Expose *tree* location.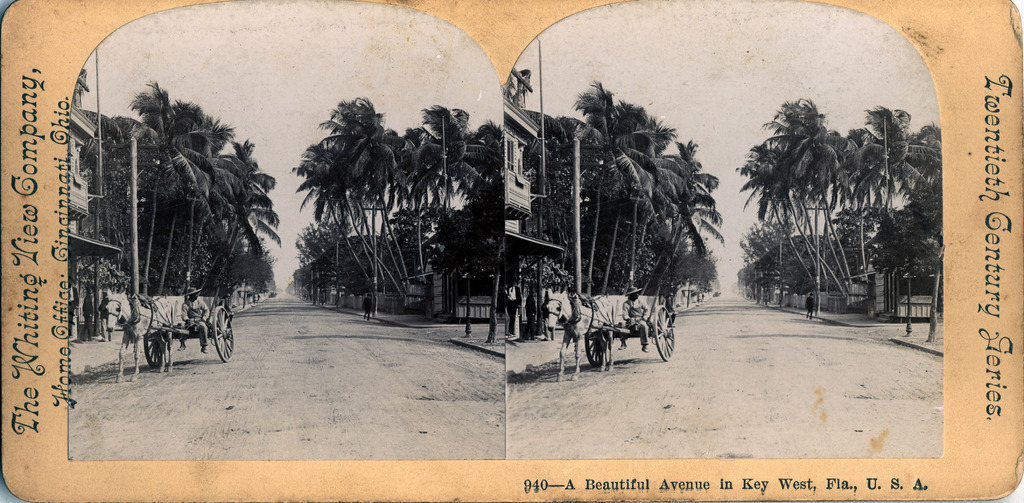
Exposed at box=[641, 115, 729, 308].
